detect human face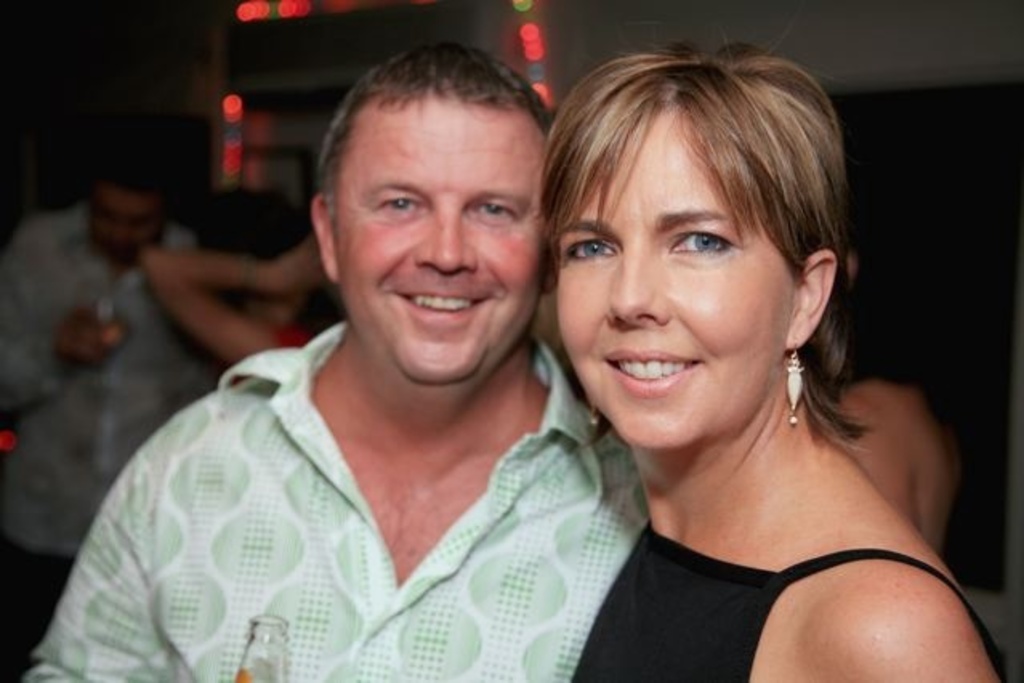
559 104 800 454
